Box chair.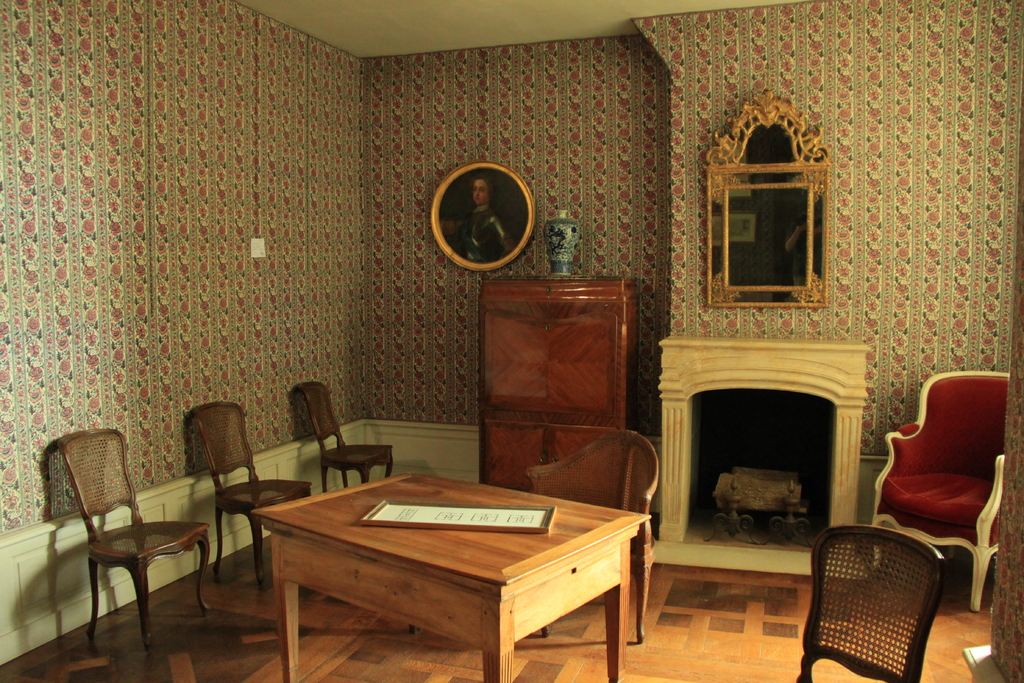
box=[869, 365, 1011, 609].
